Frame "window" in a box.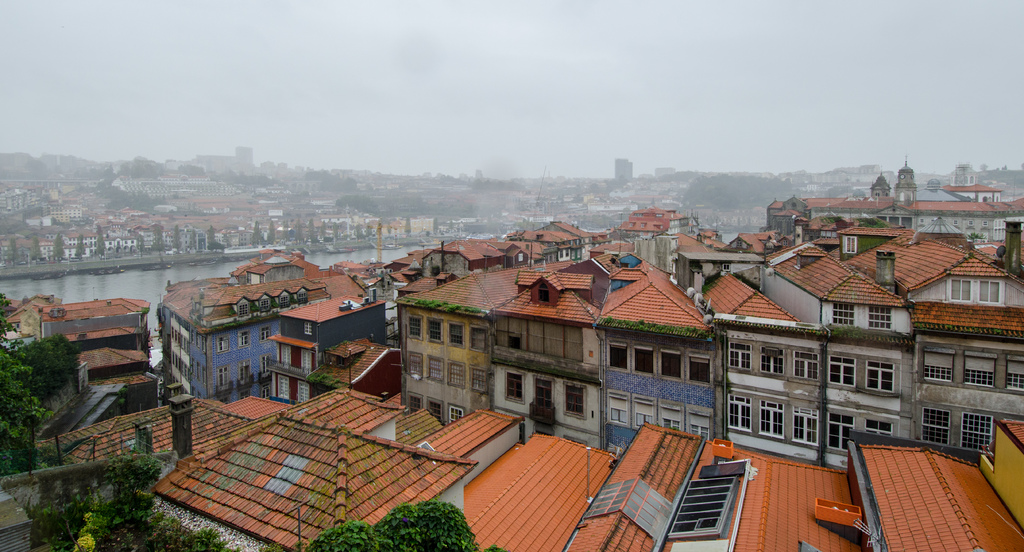
[x1=445, y1=405, x2=460, y2=423].
